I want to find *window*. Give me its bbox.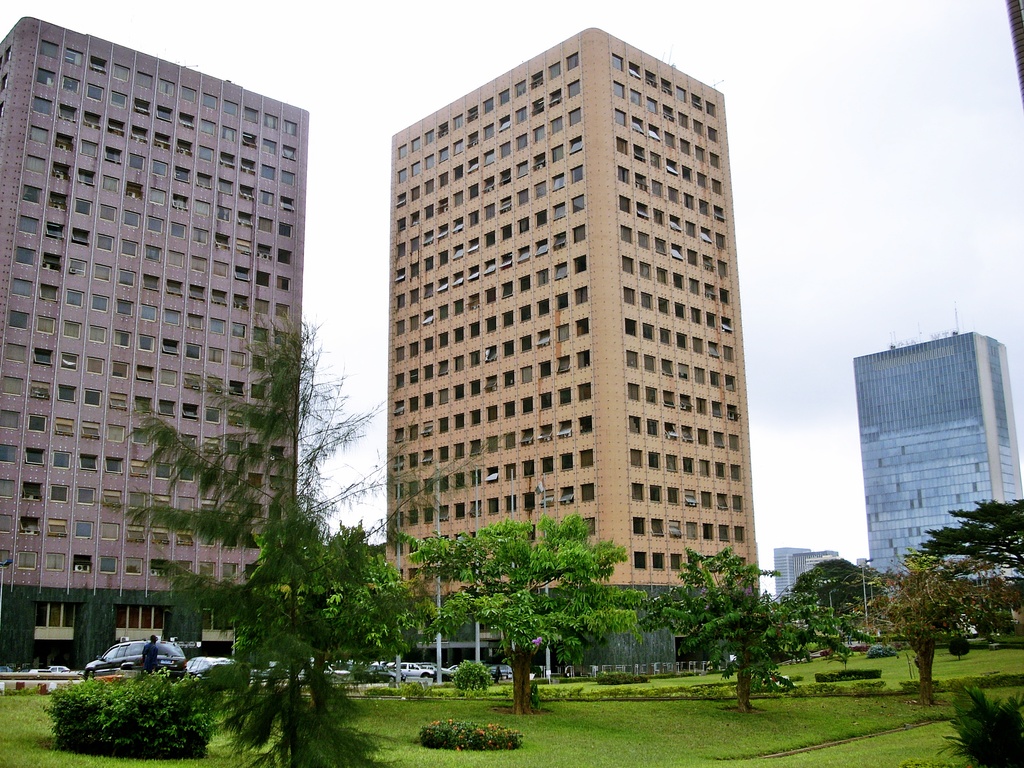
region(501, 312, 515, 333).
